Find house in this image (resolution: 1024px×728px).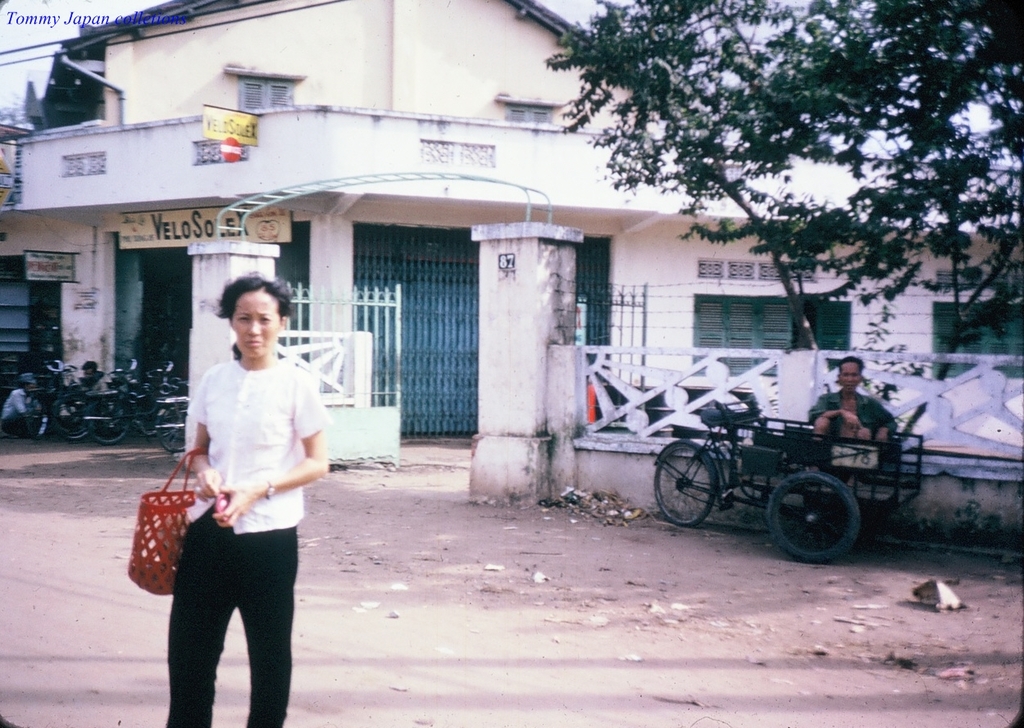
0:0:1023:551.
